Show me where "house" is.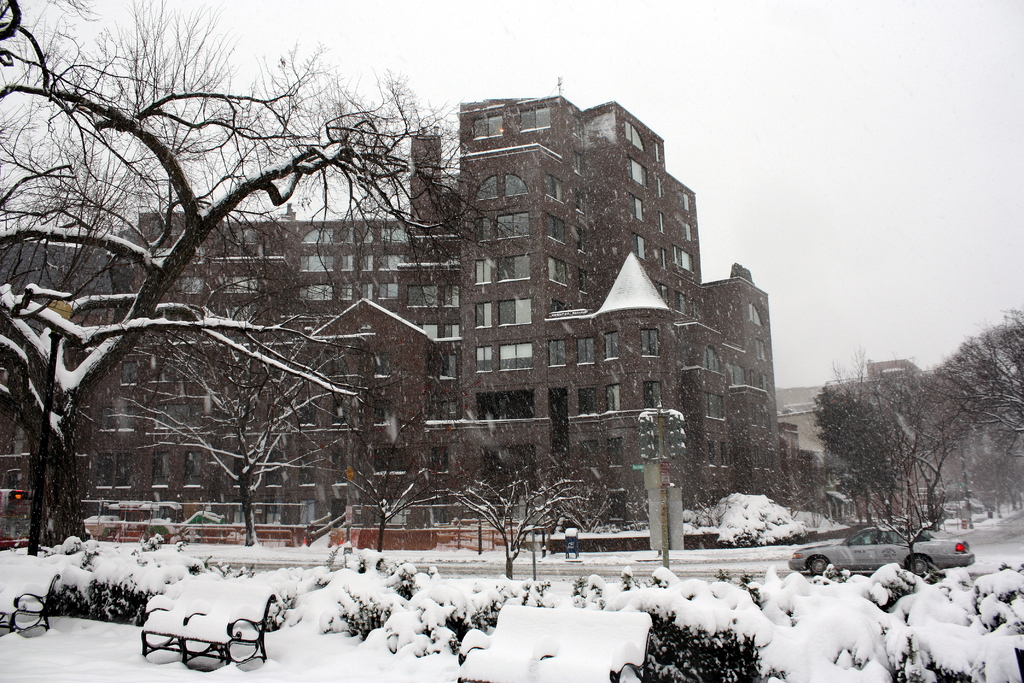
"house" is at <bbox>124, 218, 253, 532</bbox>.
